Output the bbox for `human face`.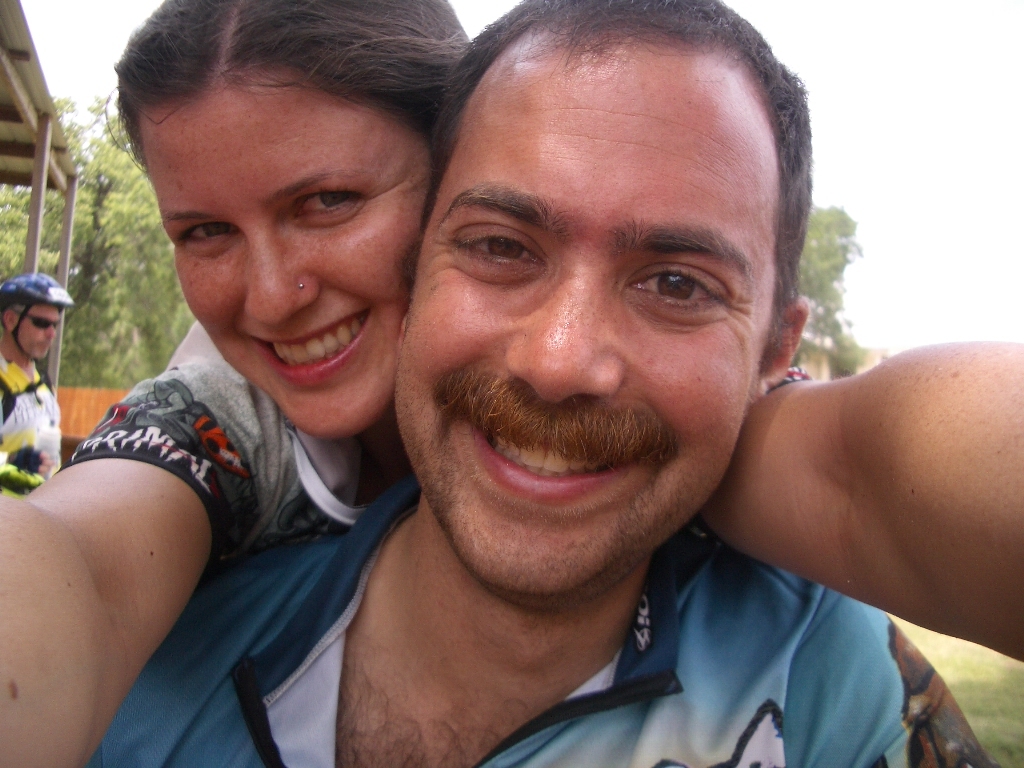
13,306,59,361.
